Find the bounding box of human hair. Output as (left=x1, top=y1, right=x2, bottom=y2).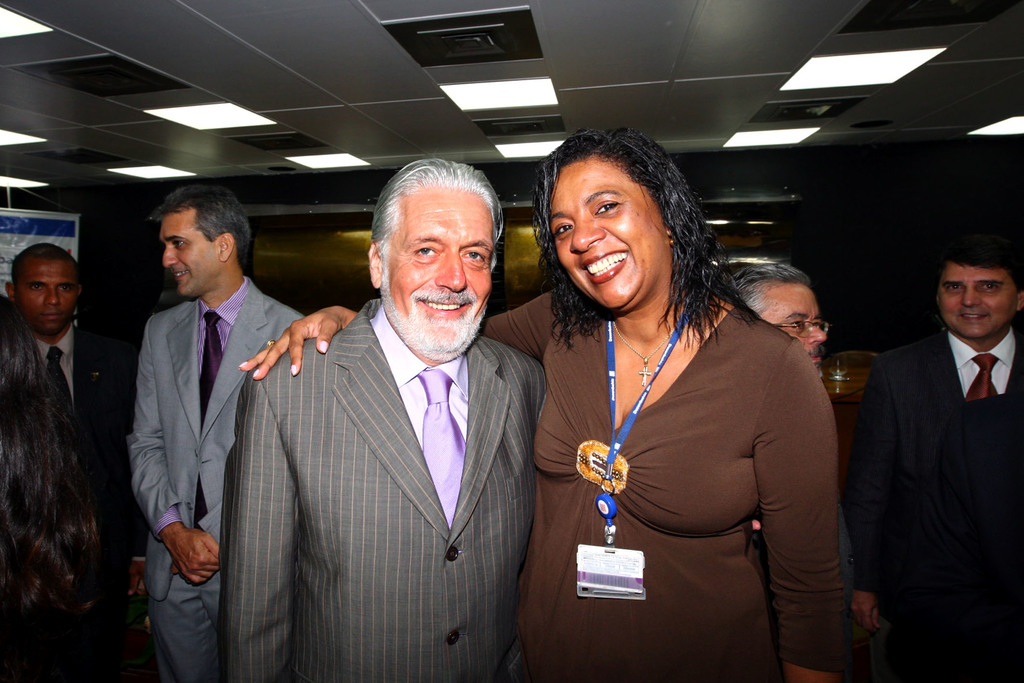
(left=155, top=182, right=251, bottom=270).
